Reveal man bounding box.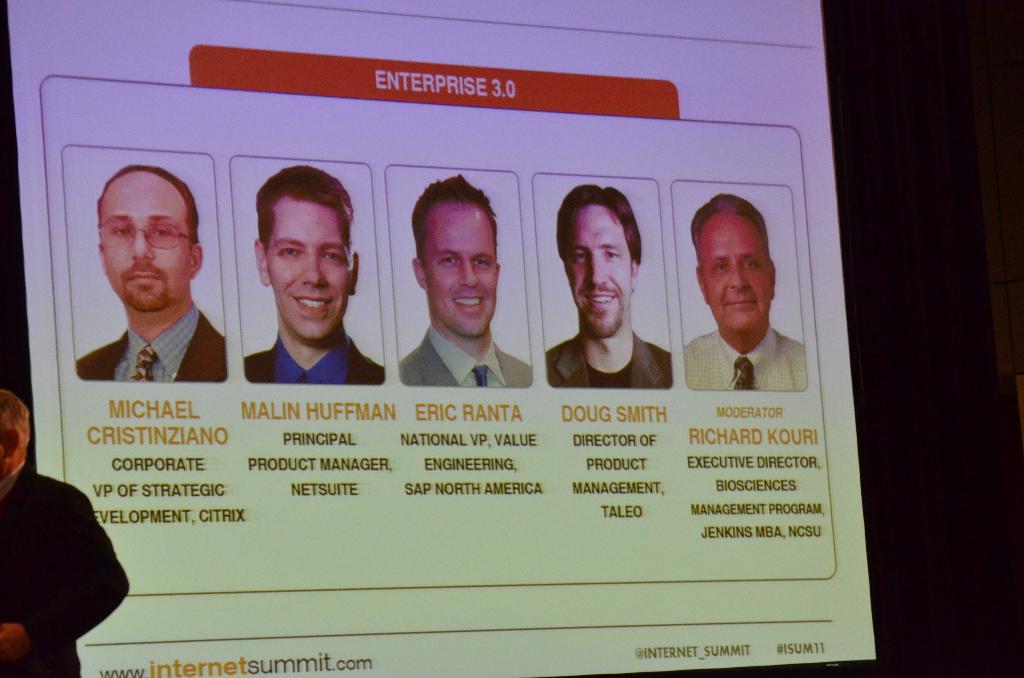
Revealed: box(544, 185, 668, 391).
